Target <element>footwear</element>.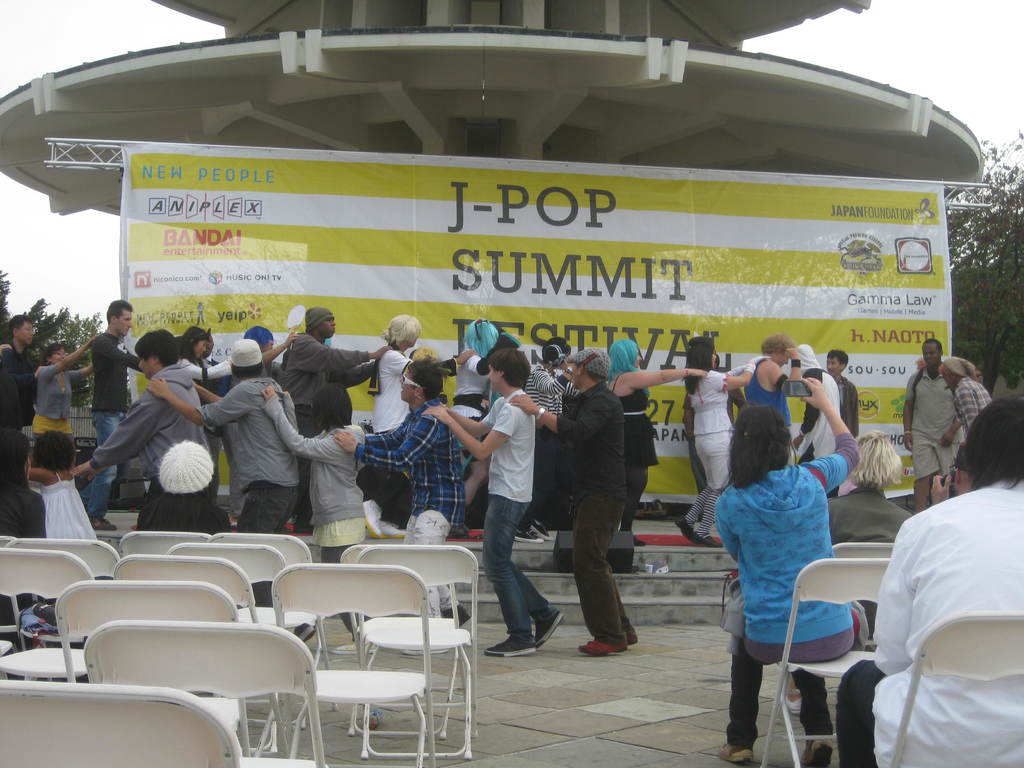
Target region: Rect(372, 522, 406, 538).
